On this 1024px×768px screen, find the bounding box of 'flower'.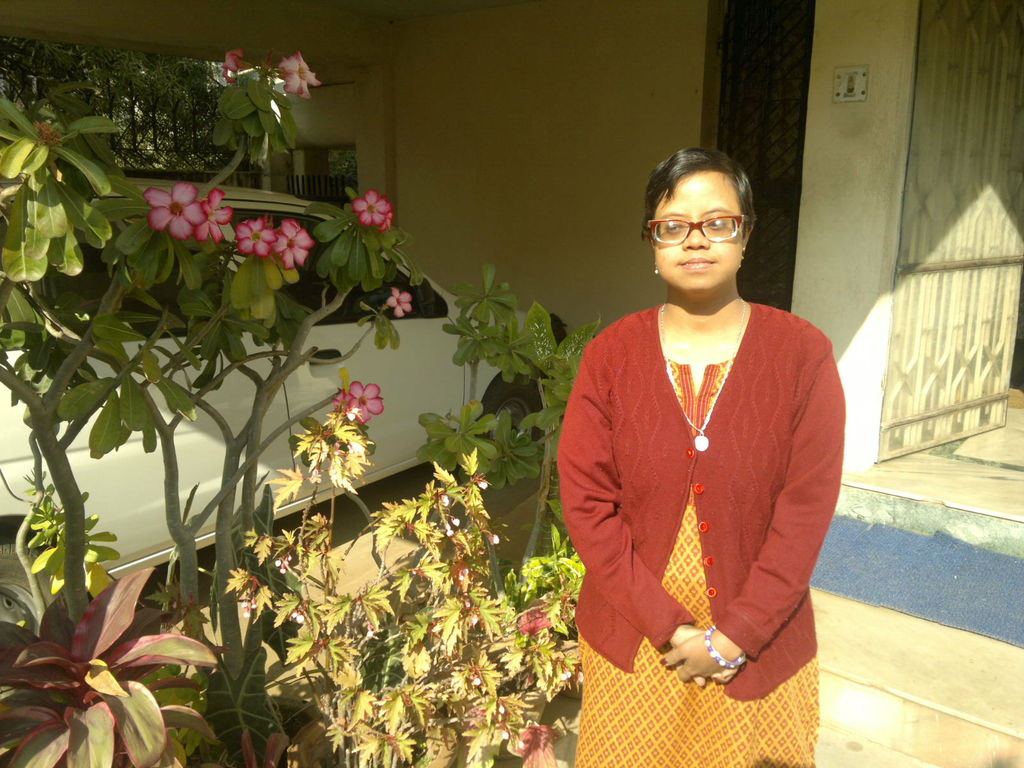
Bounding box: <region>446, 526, 452, 535</region>.
